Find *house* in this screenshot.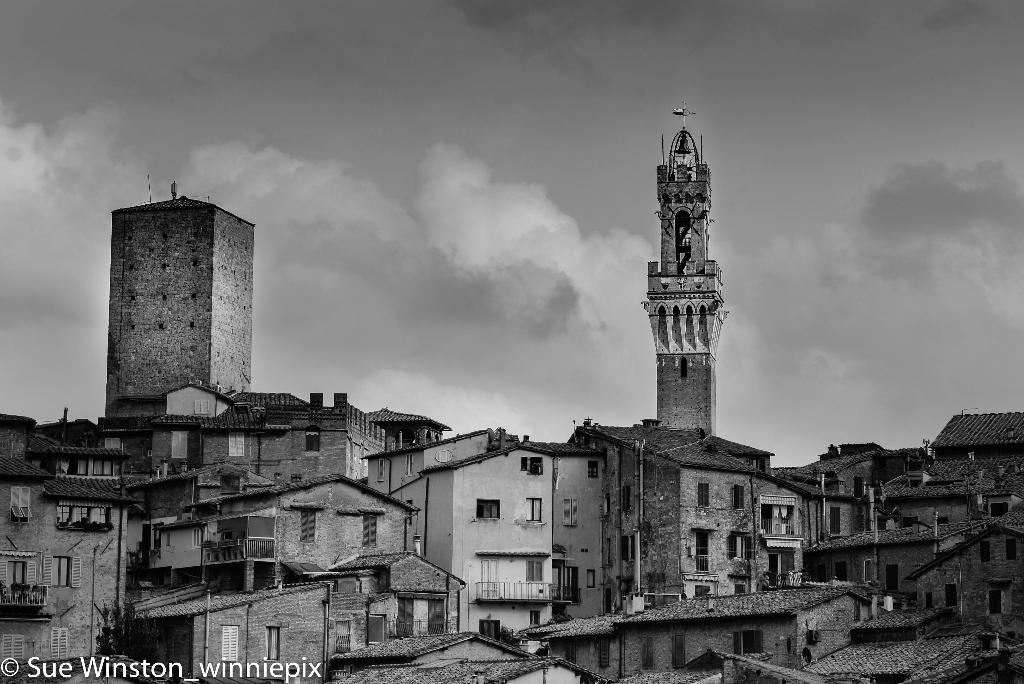
The bounding box for *house* is box(601, 405, 767, 606).
